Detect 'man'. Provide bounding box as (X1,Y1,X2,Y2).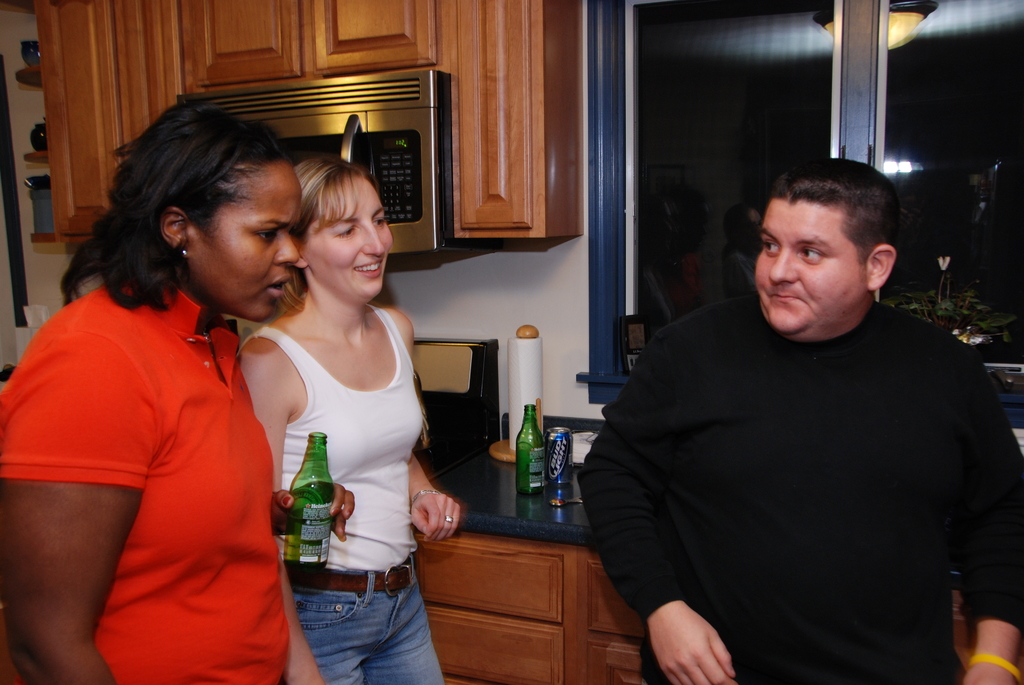
(590,150,1004,669).
